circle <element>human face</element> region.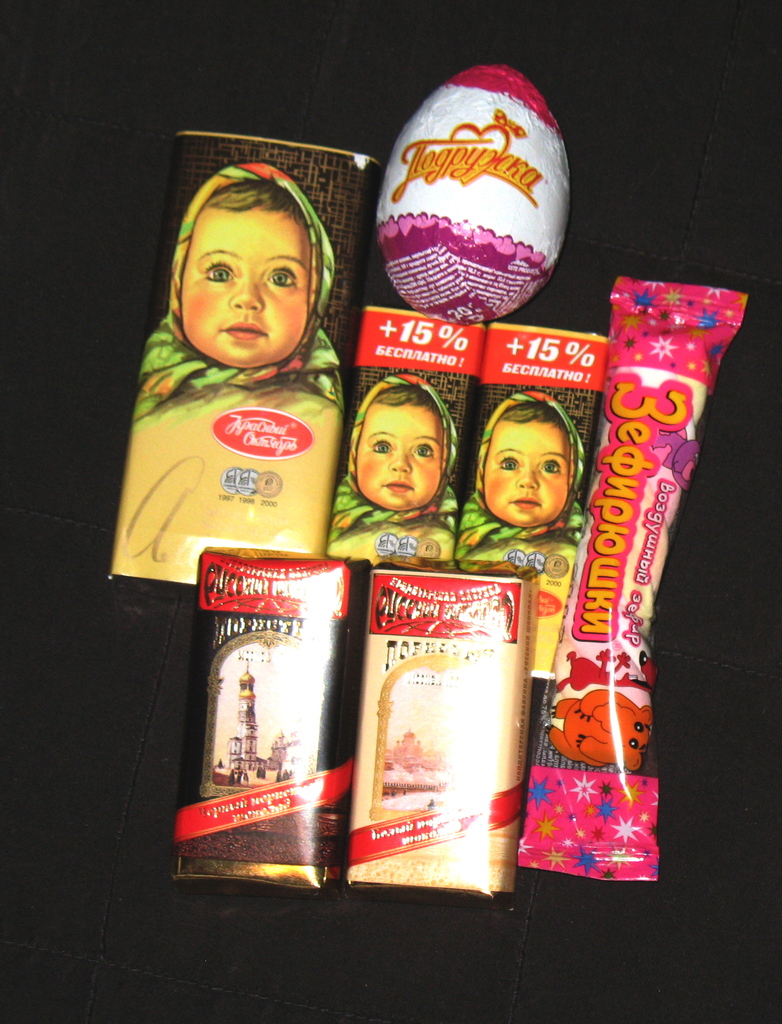
Region: bbox=(354, 406, 443, 509).
